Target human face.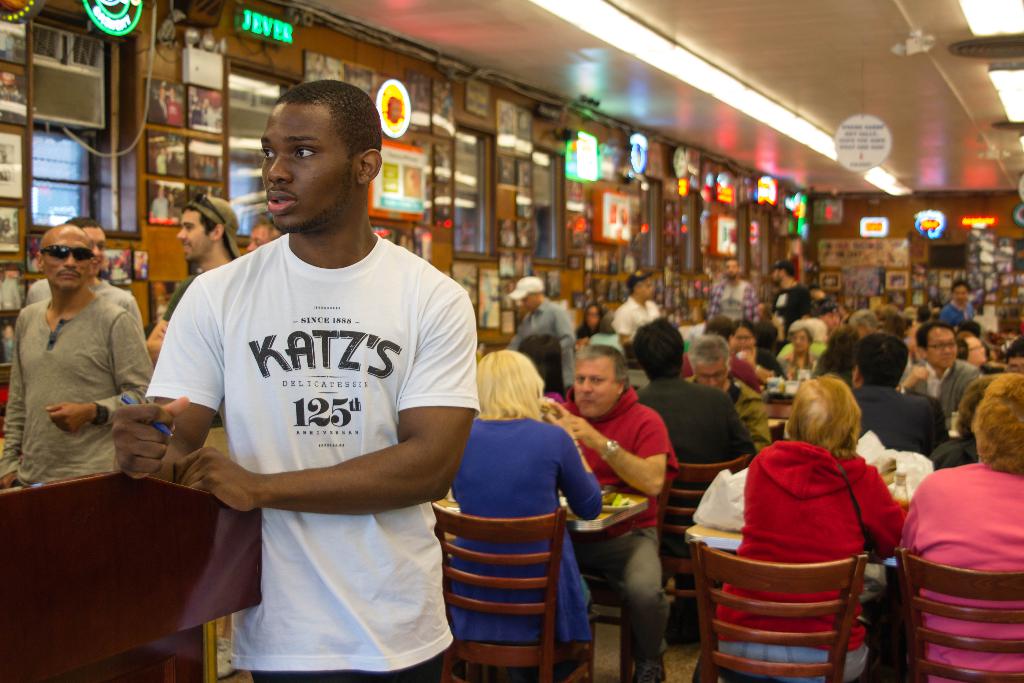
Target region: locate(577, 358, 611, 413).
